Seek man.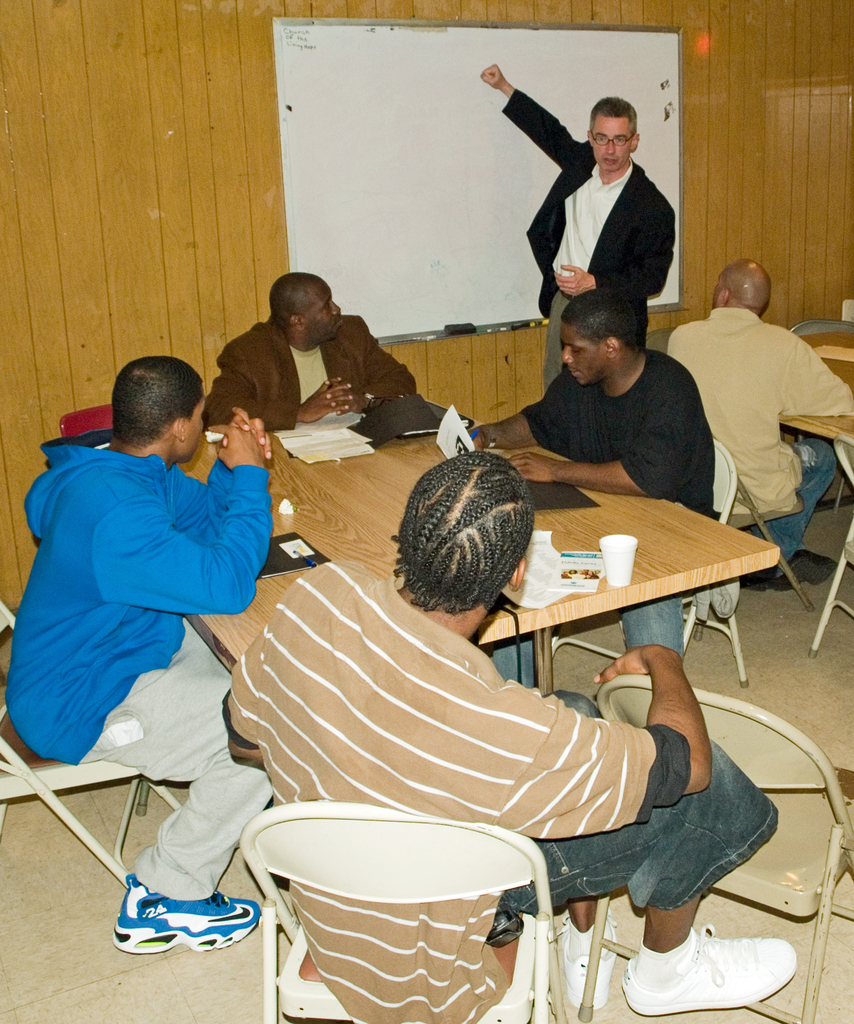
227 449 797 1023.
